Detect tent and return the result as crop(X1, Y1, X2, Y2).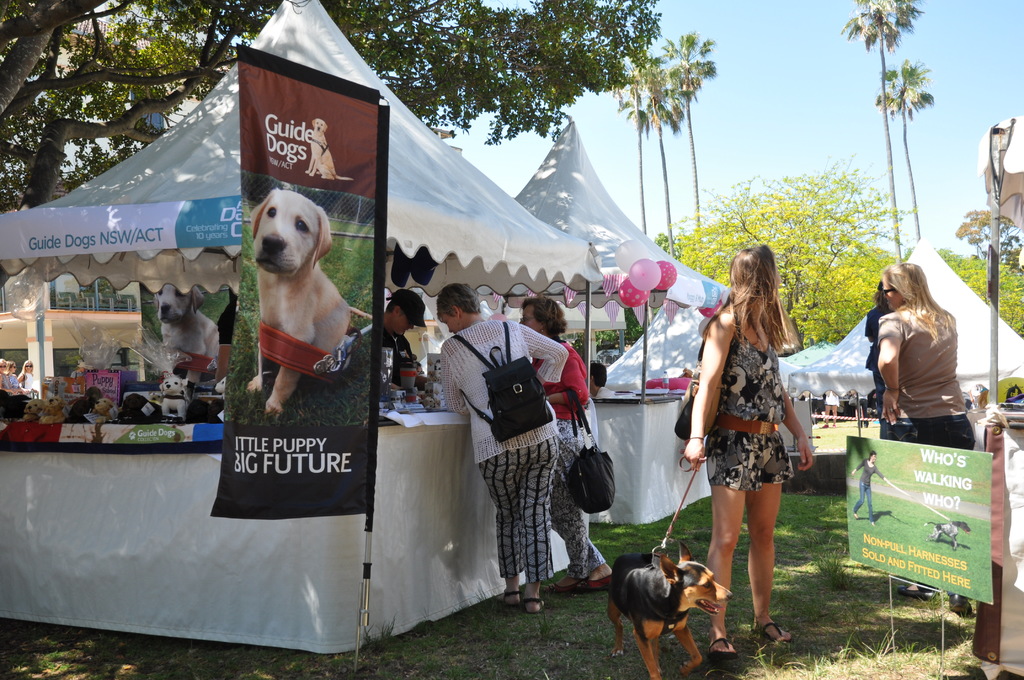
crop(796, 332, 844, 376).
